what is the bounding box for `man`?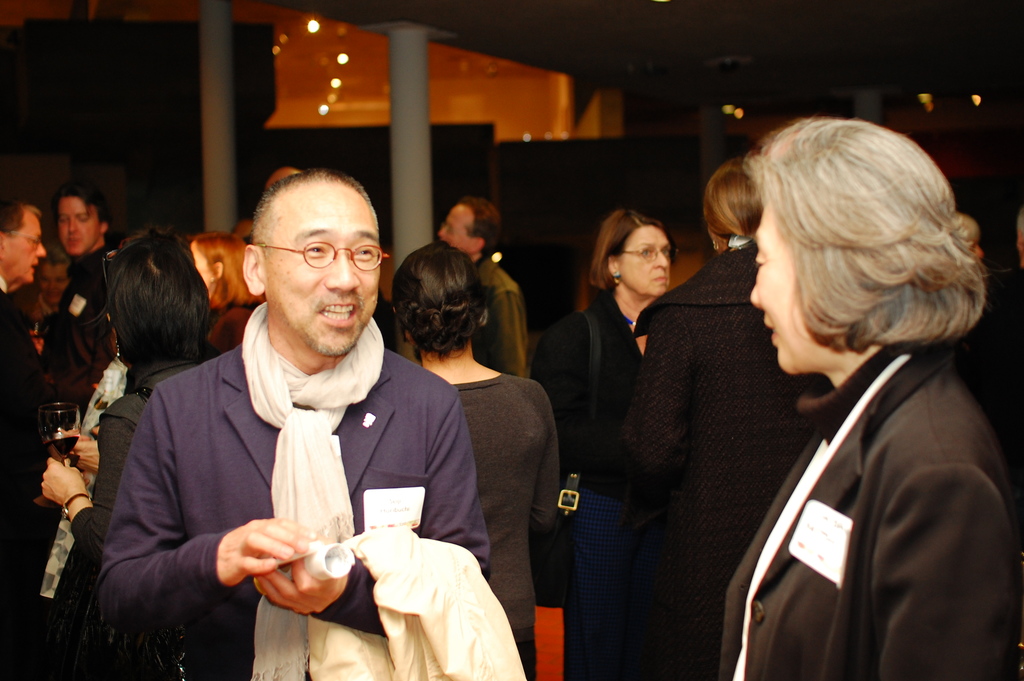
pyautogui.locateOnScreen(44, 193, 142, 455).
